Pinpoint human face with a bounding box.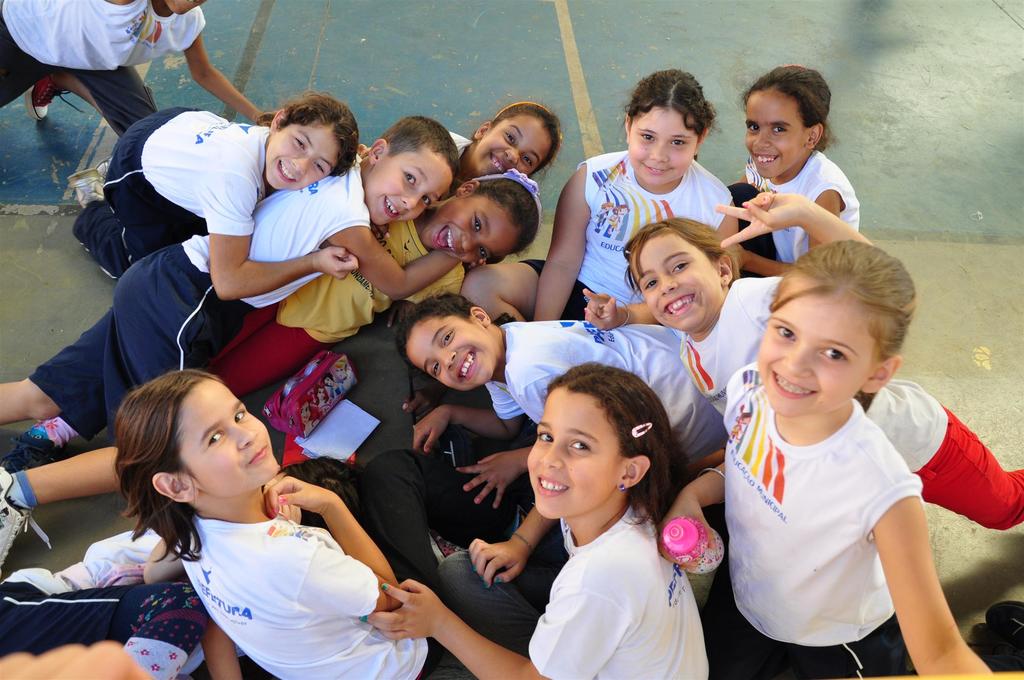
bbox=(407, 319, 496, 390).
